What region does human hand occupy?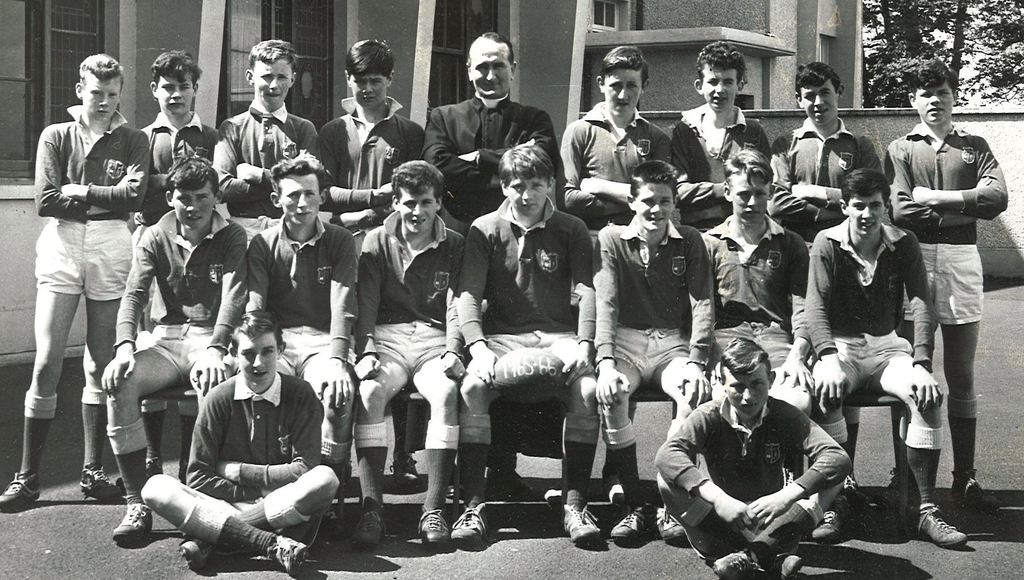
(230, 164, 253, 185).
